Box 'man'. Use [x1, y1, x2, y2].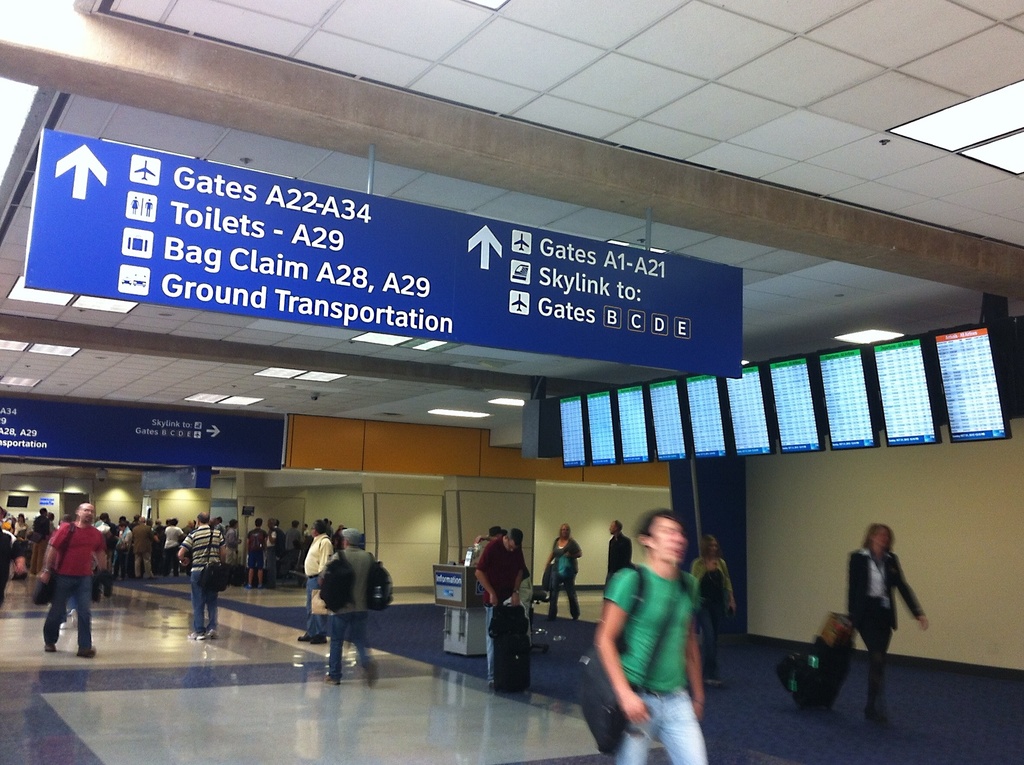
[475, 524, 525, 691].
